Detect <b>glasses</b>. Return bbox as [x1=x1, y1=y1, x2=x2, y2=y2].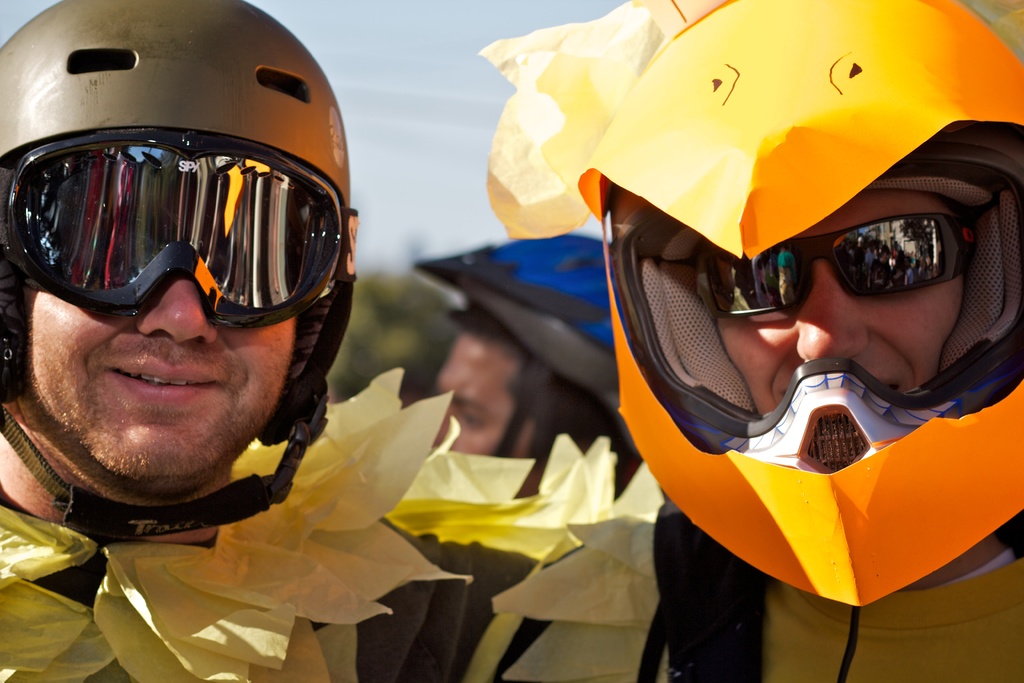
[x1=687, y1=211, x2=973, y2=331].
